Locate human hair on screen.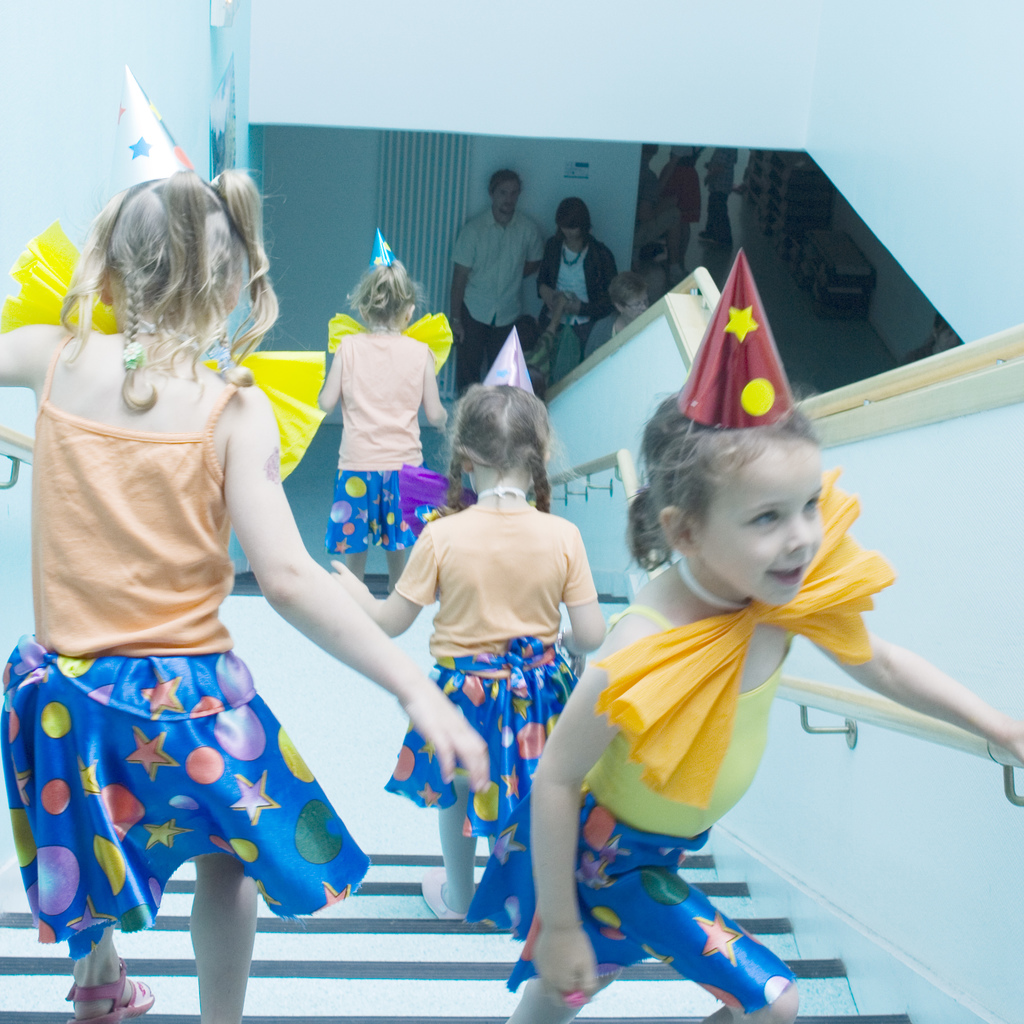
On screen at [left=612, top=269, right=650, bottom=311].
